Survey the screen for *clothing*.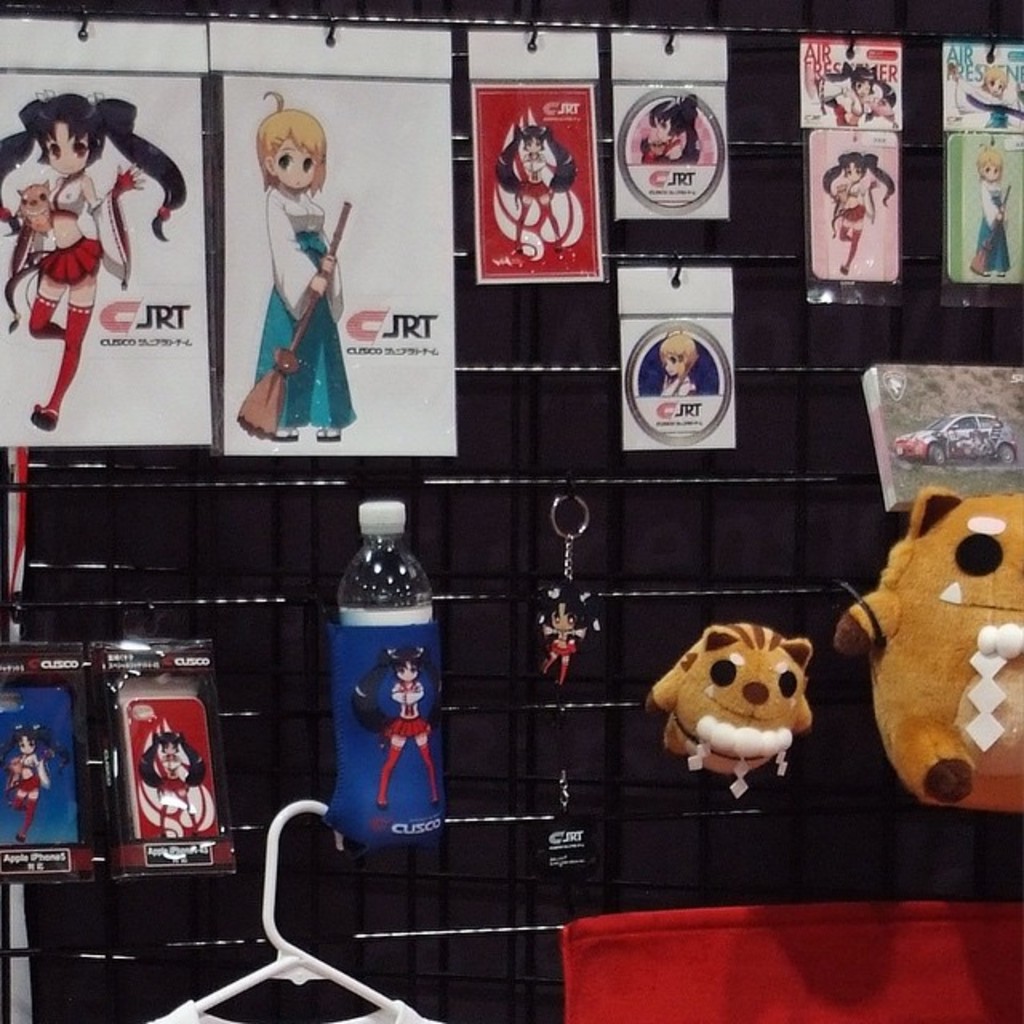
Survey found: <region>381, 678, 427, 739</region>.
